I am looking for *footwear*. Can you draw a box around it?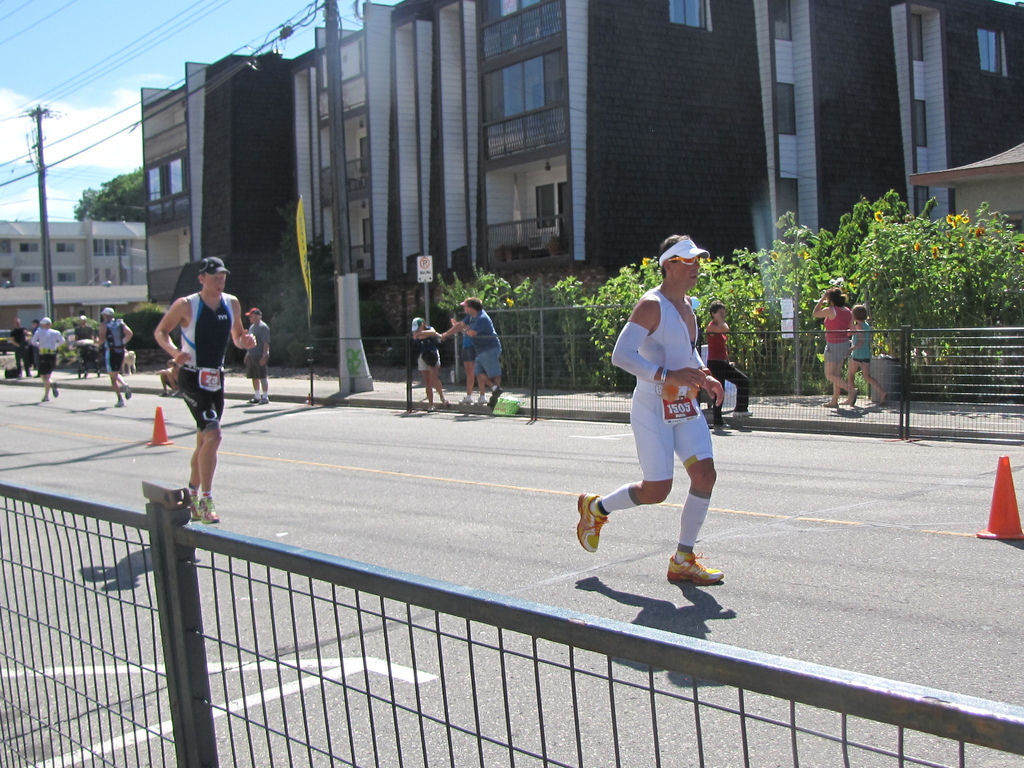
Sure, the bounding box is box=[461, 400, 471, 401].
